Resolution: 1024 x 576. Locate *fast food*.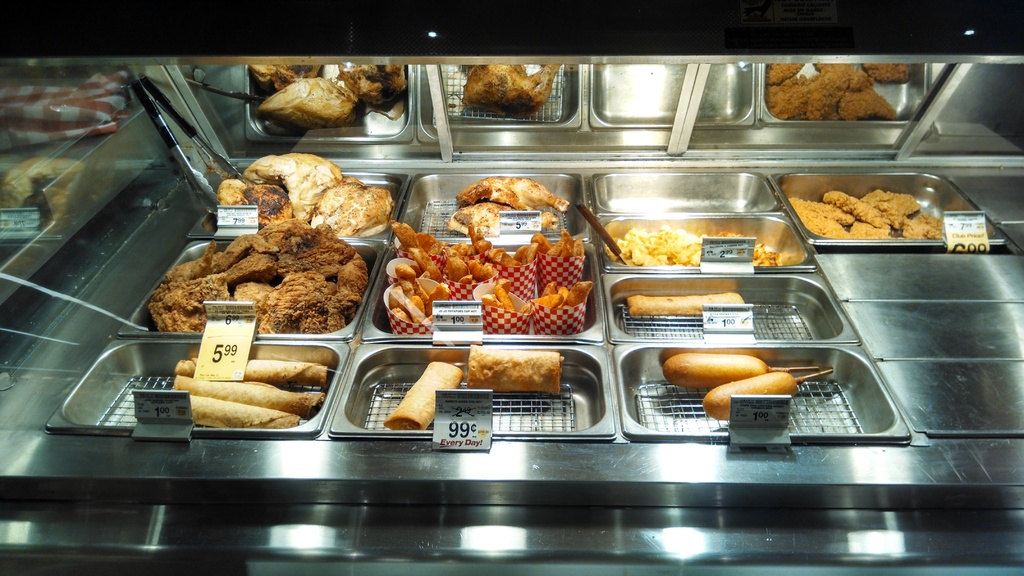
region(172, 373, 325, 418).
